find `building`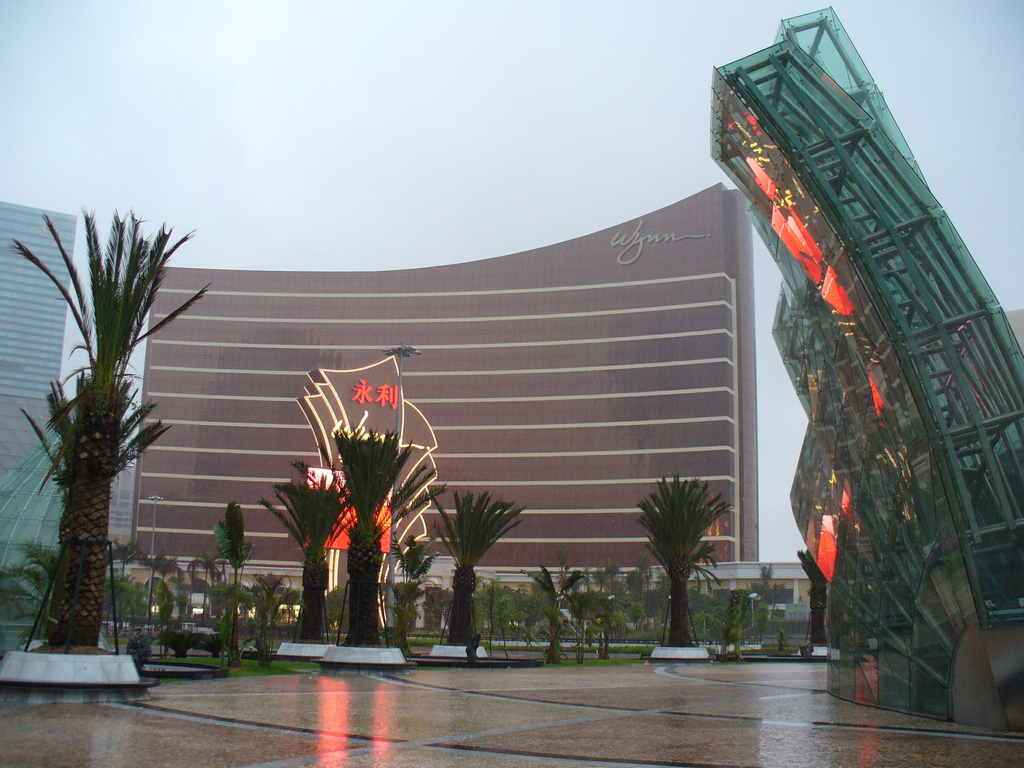
bbox=(703, 1, 1023, 733)
